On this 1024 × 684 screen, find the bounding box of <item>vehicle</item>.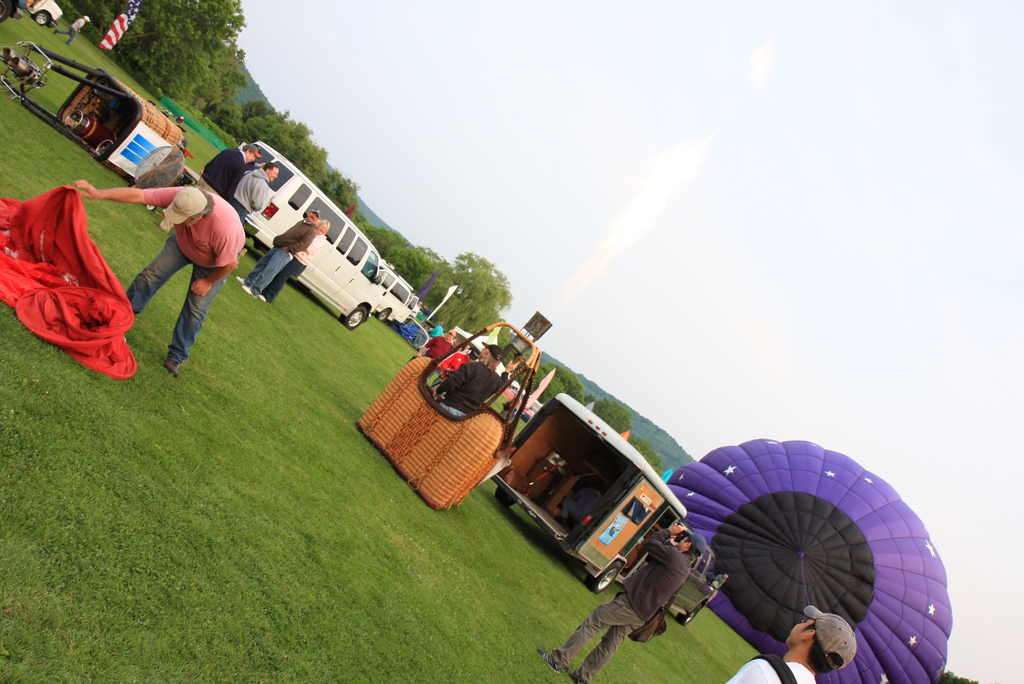
Bounding box: box(0, 0, 28, 22).
